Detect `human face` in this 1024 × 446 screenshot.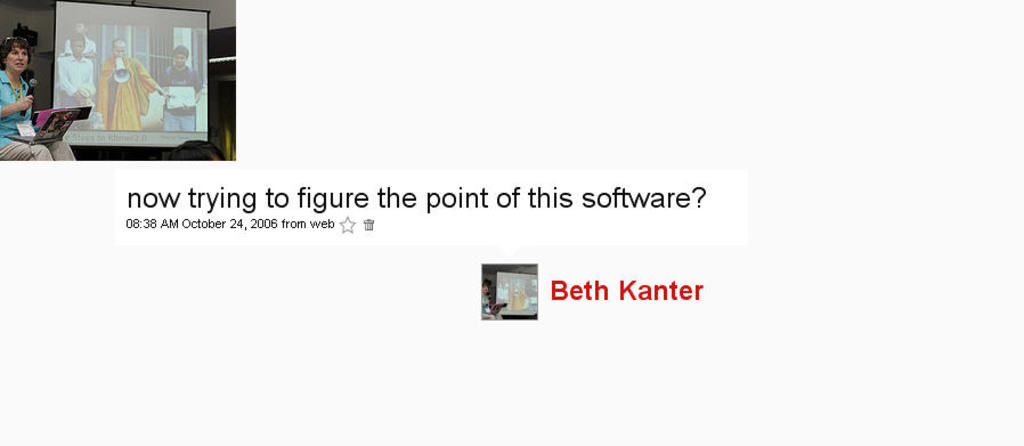
Detection: 172, 51, 187, 70.
